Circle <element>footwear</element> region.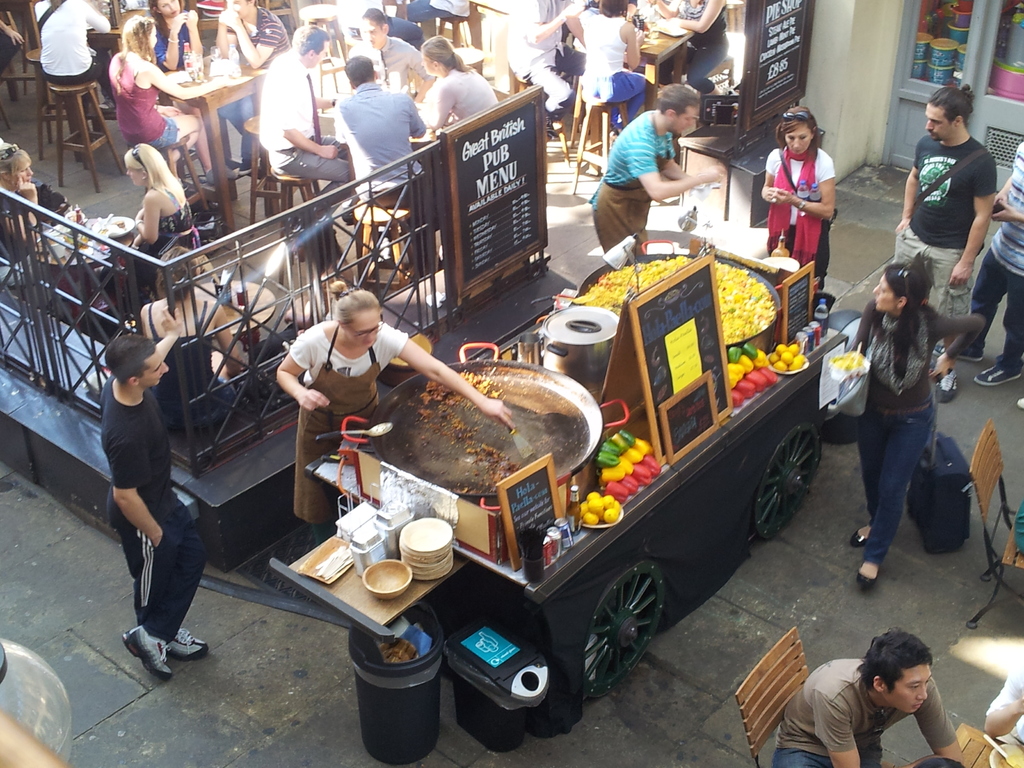
Region: box(851, 528, 867, 549).
